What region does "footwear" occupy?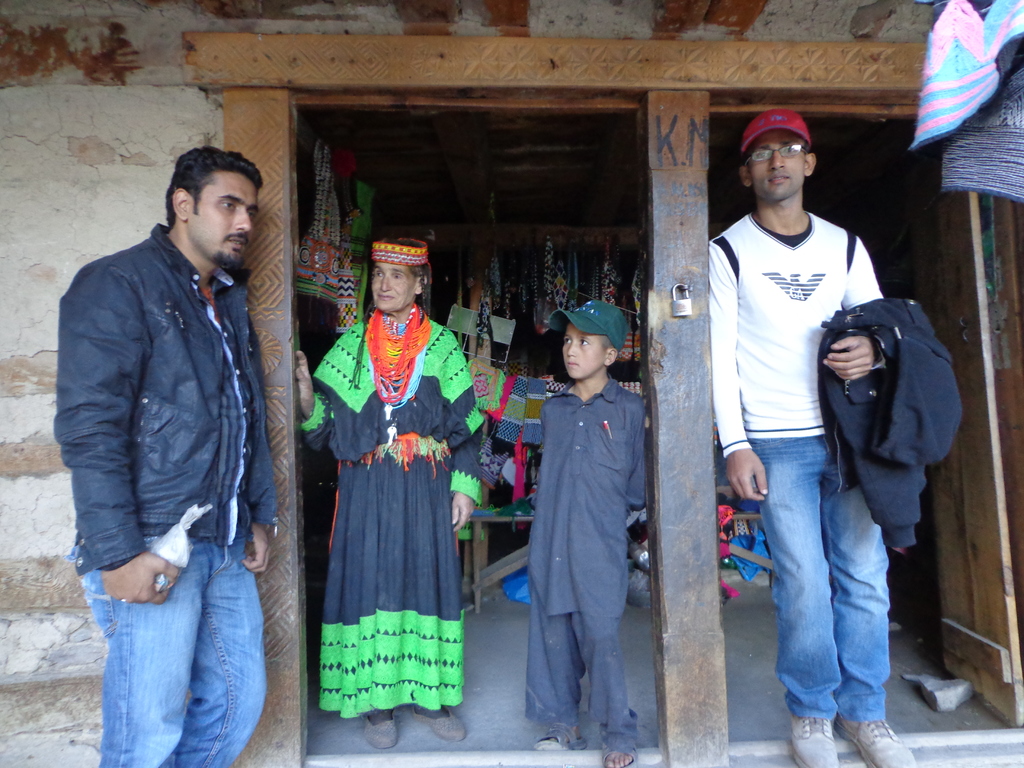
left=792, top=716, right=841, bottom=767.
